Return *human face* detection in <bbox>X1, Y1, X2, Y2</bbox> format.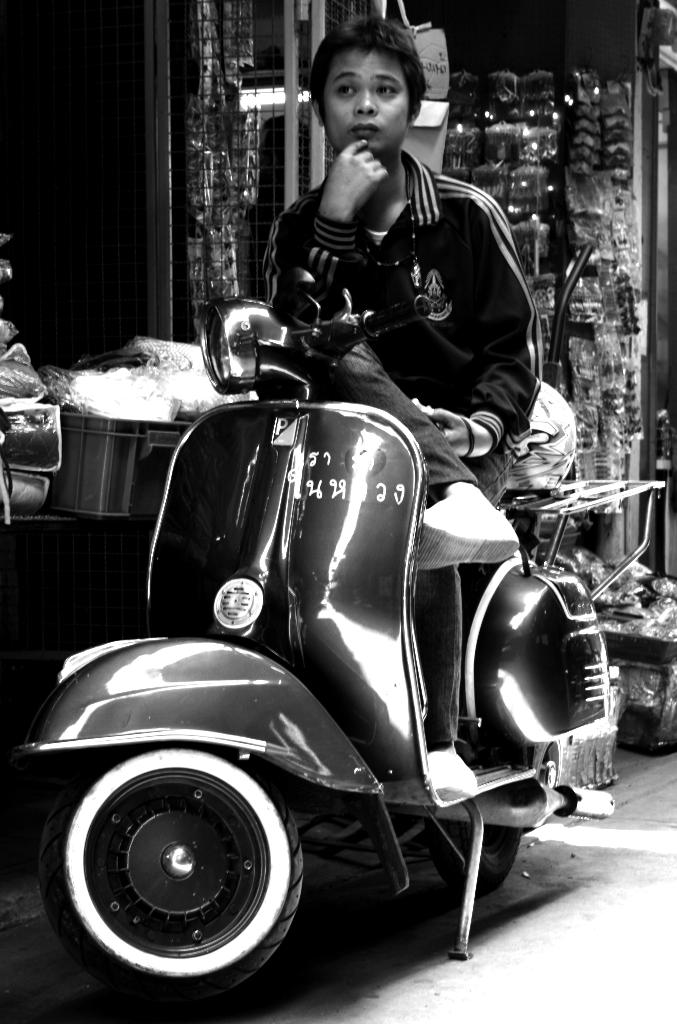
<bbox>324, 47, 415, 156</bbox>.
